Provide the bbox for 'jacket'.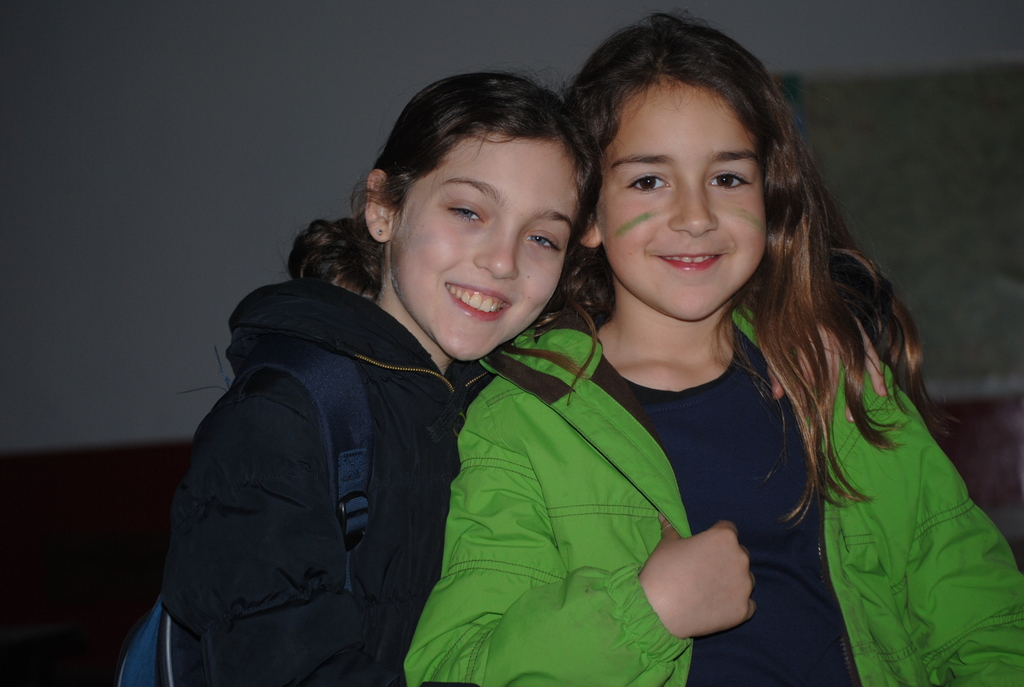
pyautogui.locateOnScreen(133, 184, 643, 684).
